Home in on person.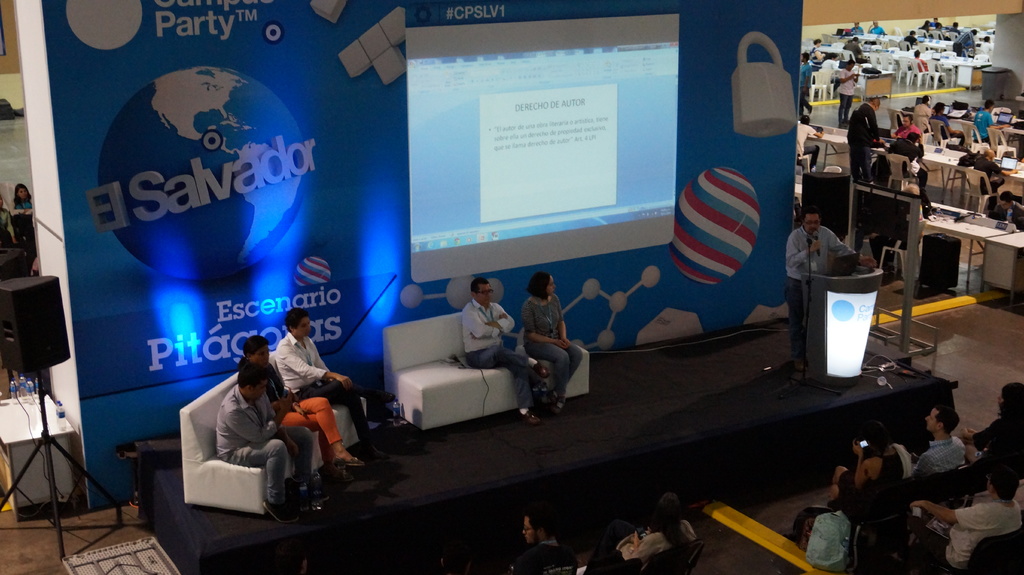
Homed in at crop(986, 191, 1023, 235).
